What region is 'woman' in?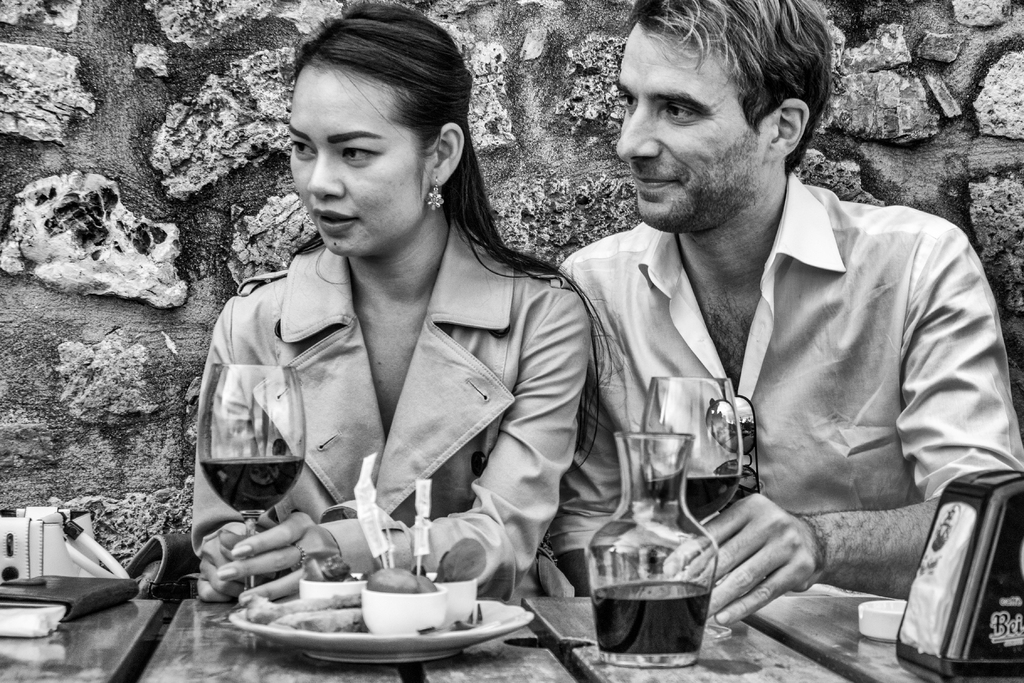
{"left": 179, "top": 41, "right": 620, "bottom": 632}.
